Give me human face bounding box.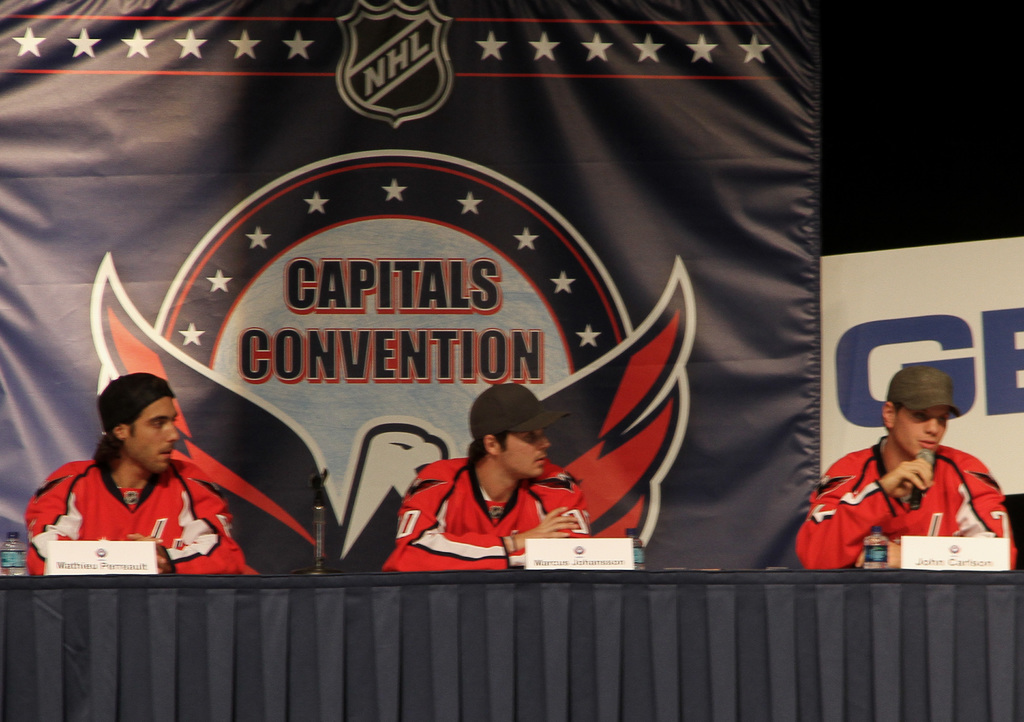
bbox(499, 425, 551, 477).
